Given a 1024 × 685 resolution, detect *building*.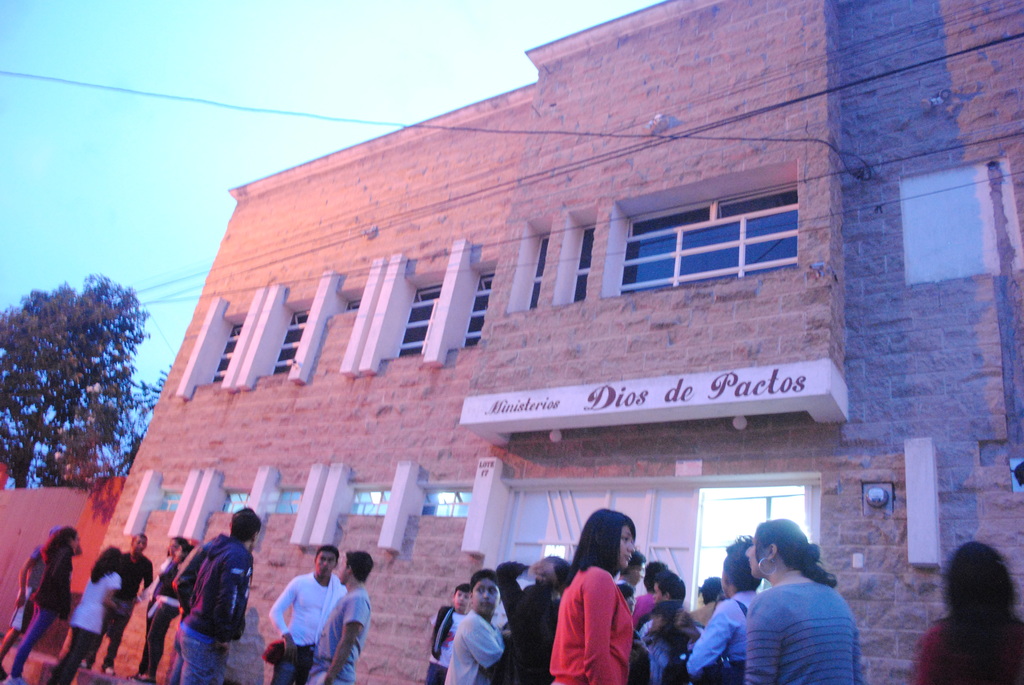
(0,480,126,650).
